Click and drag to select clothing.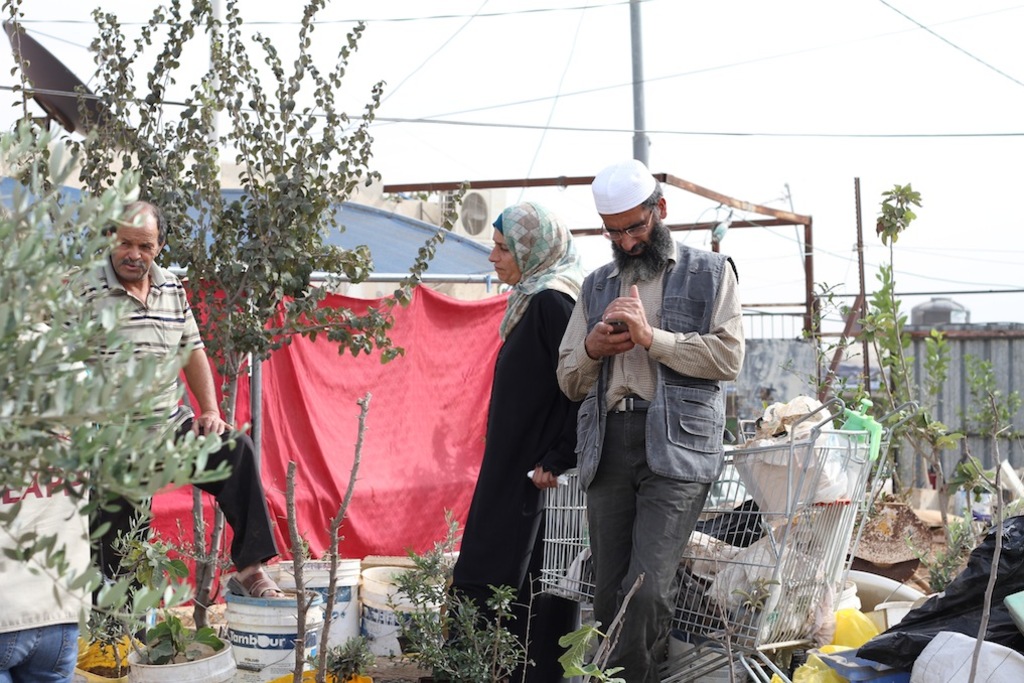
Selection: 544 171 755 650.
